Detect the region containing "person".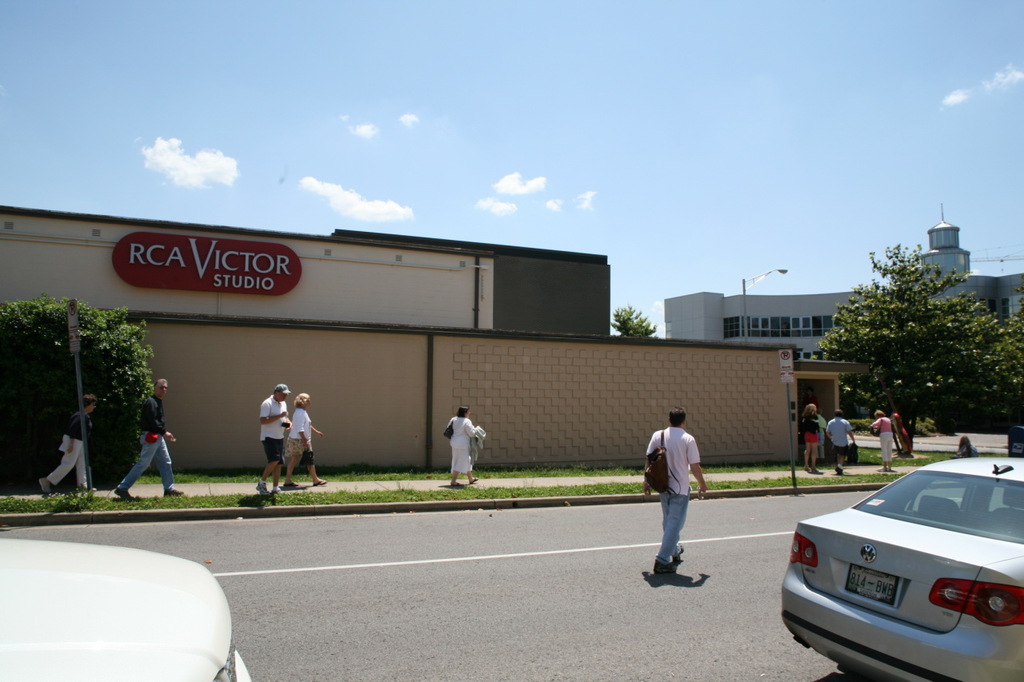
<region>22, 395, 94, 508</region>.
